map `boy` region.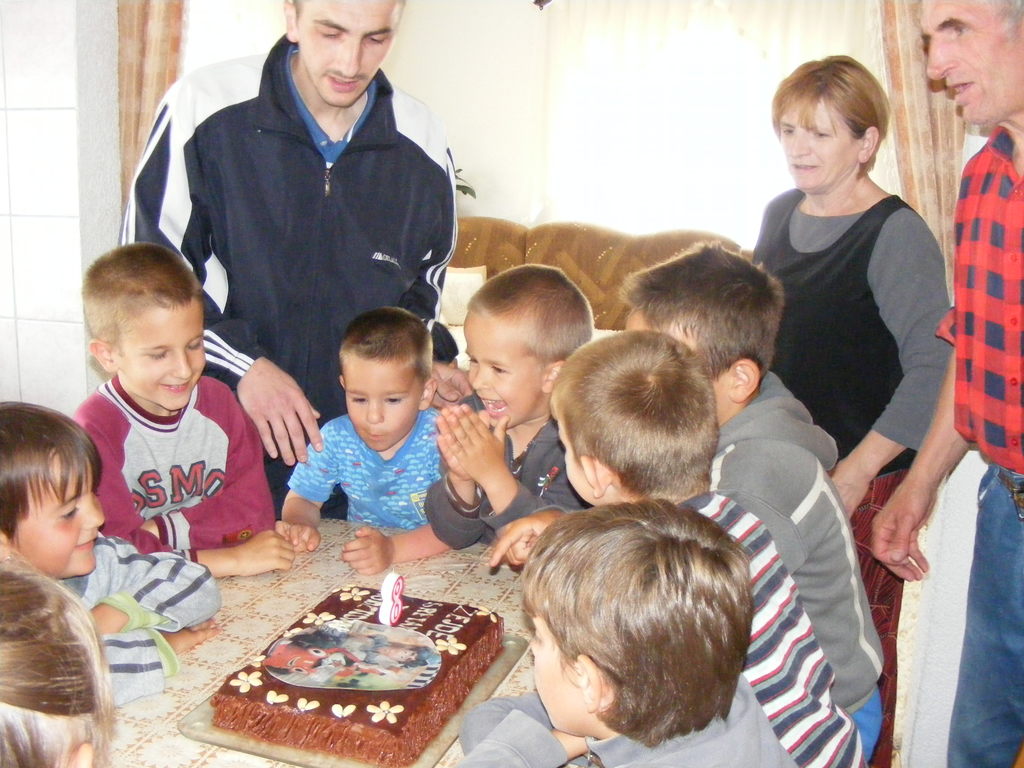
Mapped to x1=408, y1=259, x2=611, y2=582.
